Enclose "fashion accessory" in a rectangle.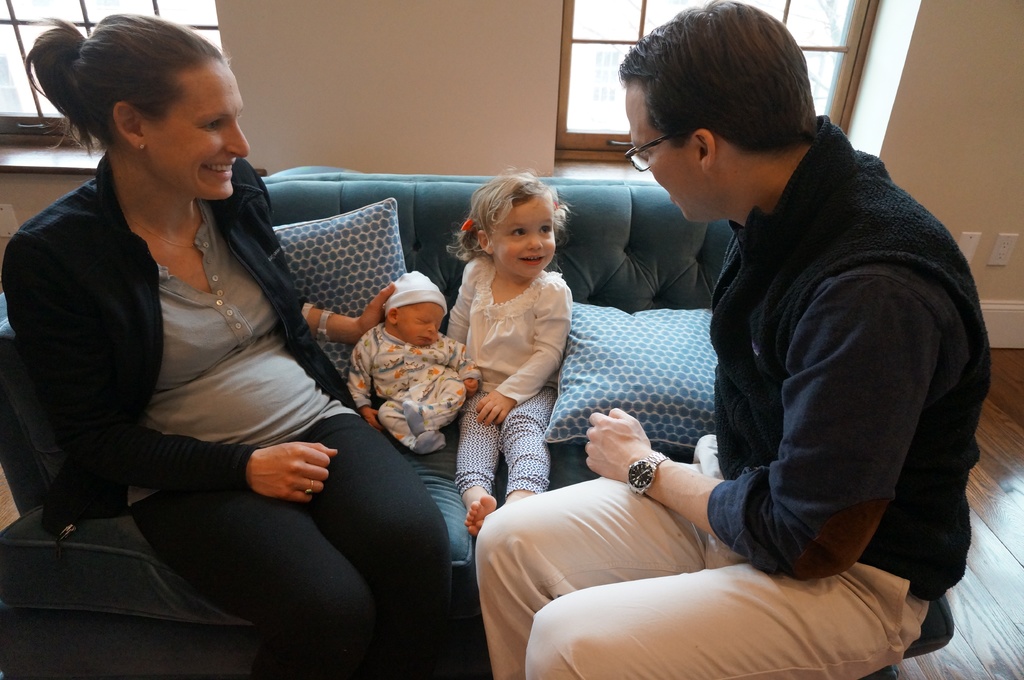
<box>627,451,669,498</box>.
